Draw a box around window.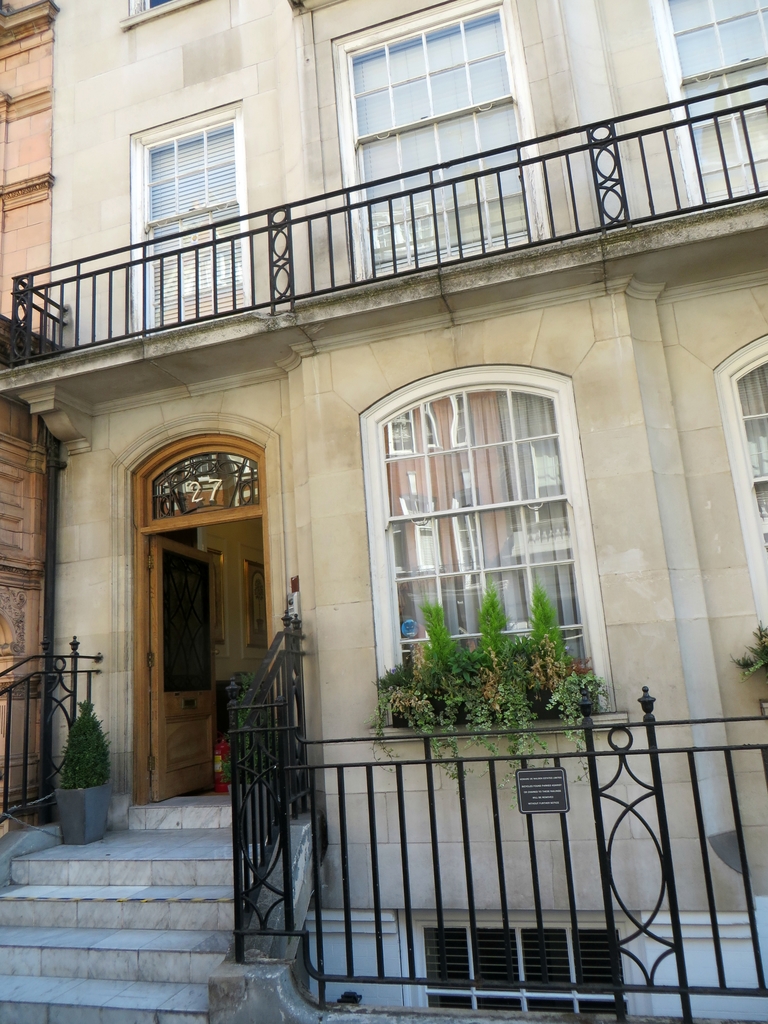
<region>660, 0, 767, 200</region>.
